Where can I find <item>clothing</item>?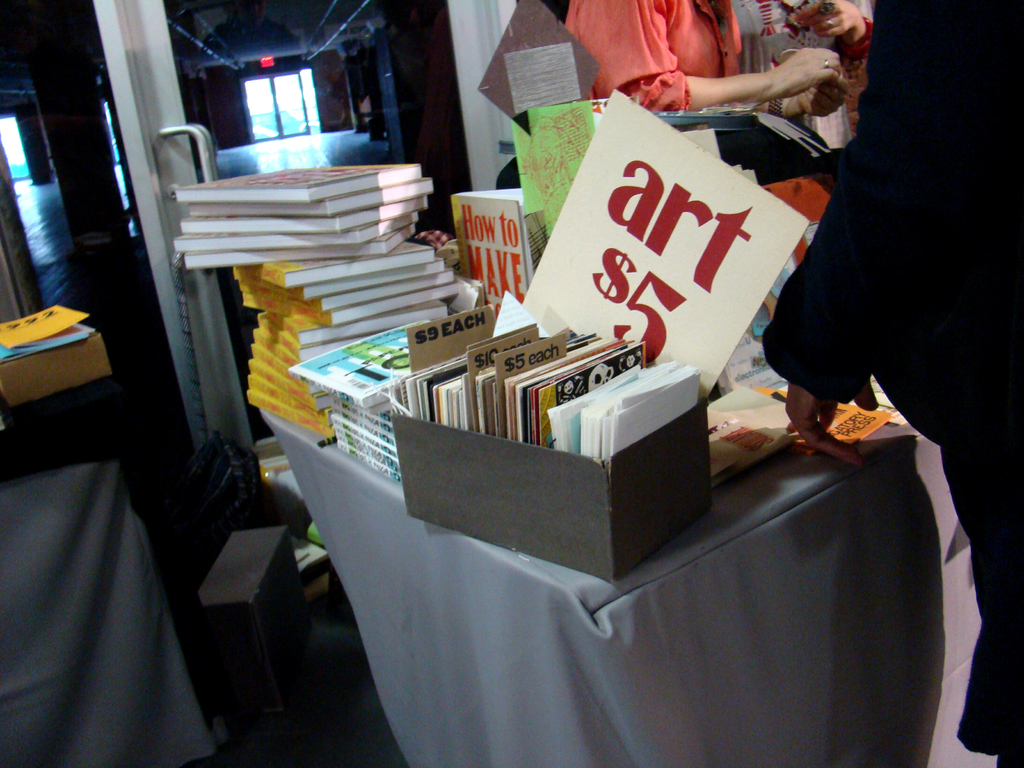
You can find it at (565,0,742,114).
